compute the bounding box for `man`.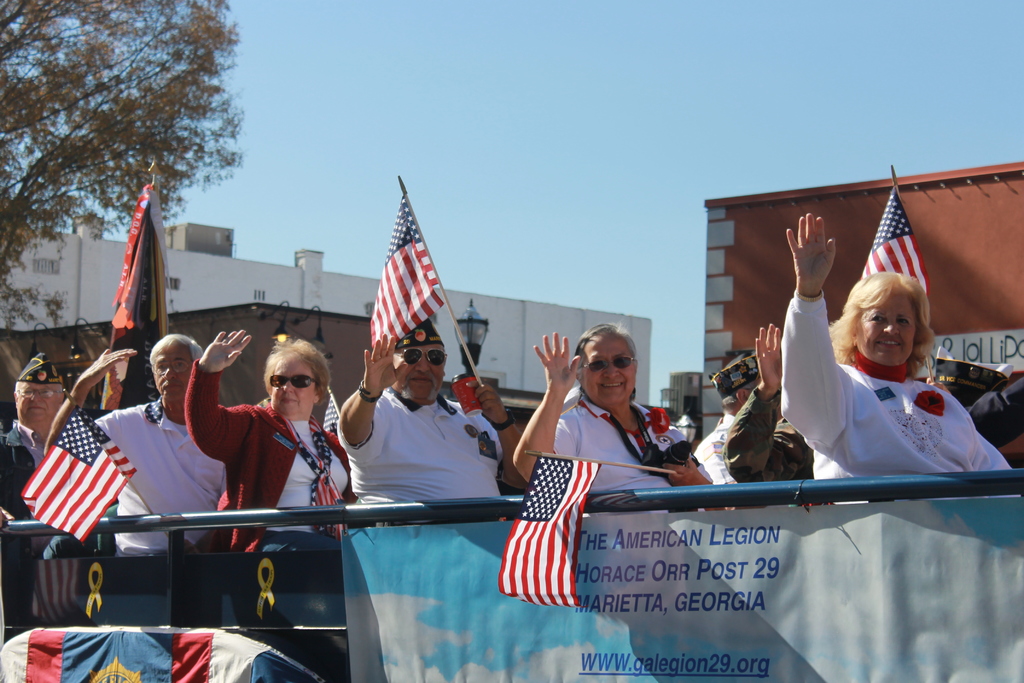
x1=42 y1=334 x2=227 y2=570.
